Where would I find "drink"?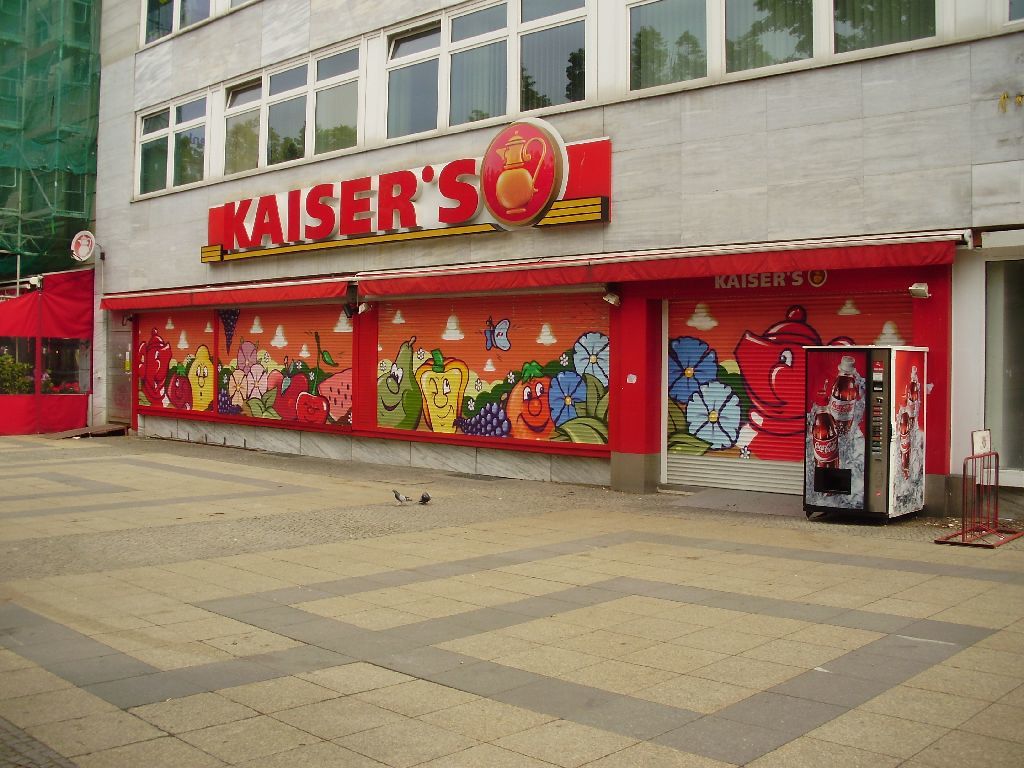
At x1=807, y1=411, x2=840, y2=482.
